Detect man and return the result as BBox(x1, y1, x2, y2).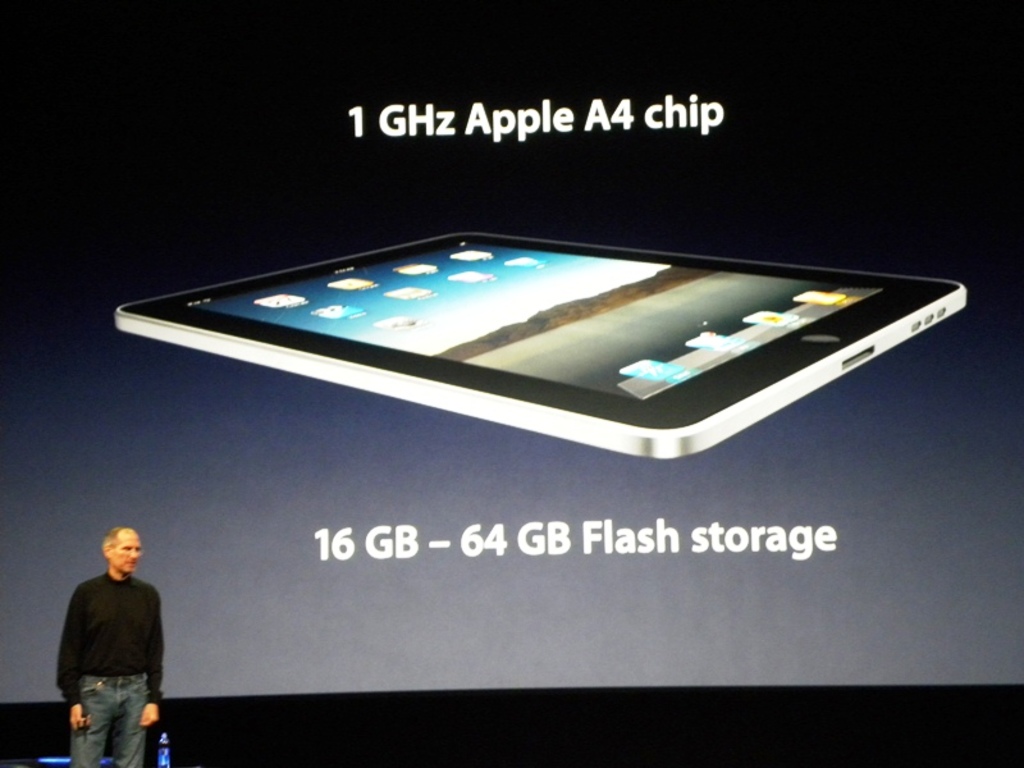
BBox(60, 529, 168, 767).
